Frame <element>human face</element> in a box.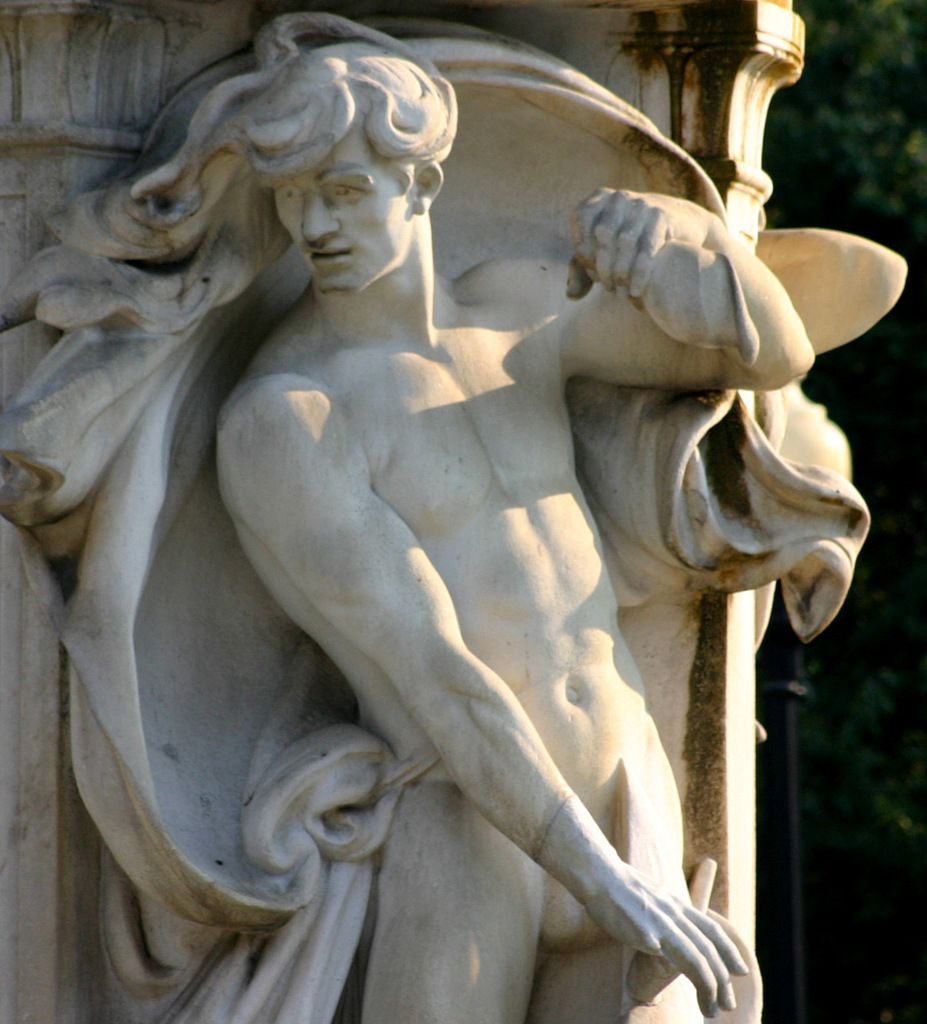
rect(269, 131, 417, 297).
